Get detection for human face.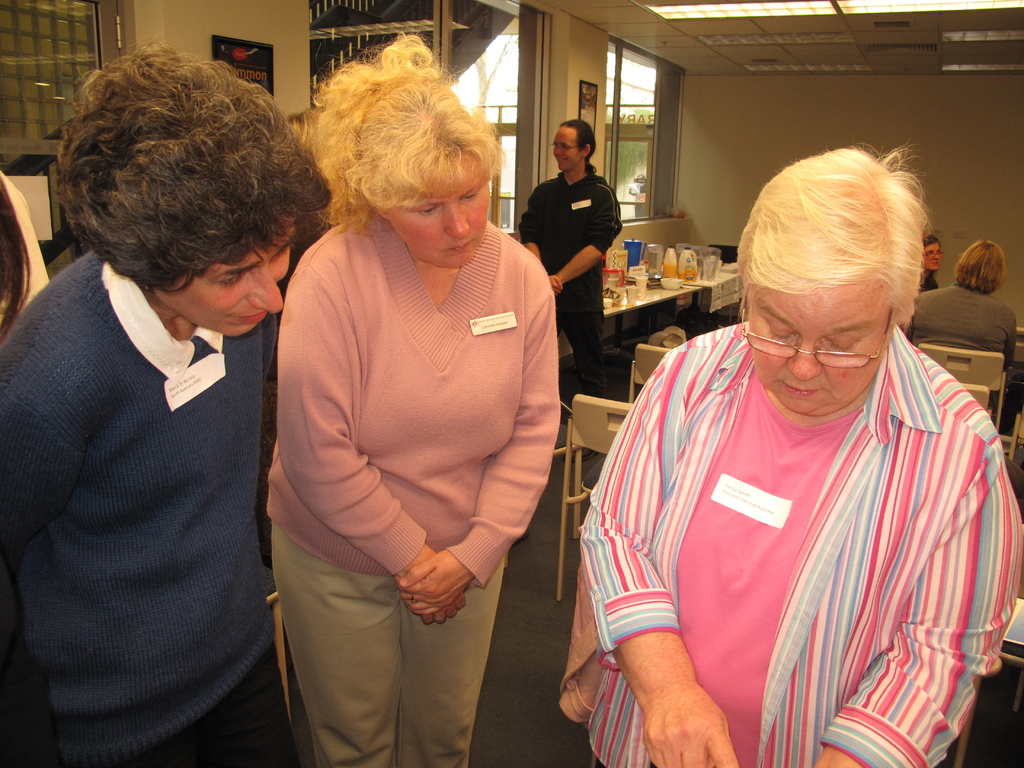
Detection: <region>550, 125, 579, 171</region>.
